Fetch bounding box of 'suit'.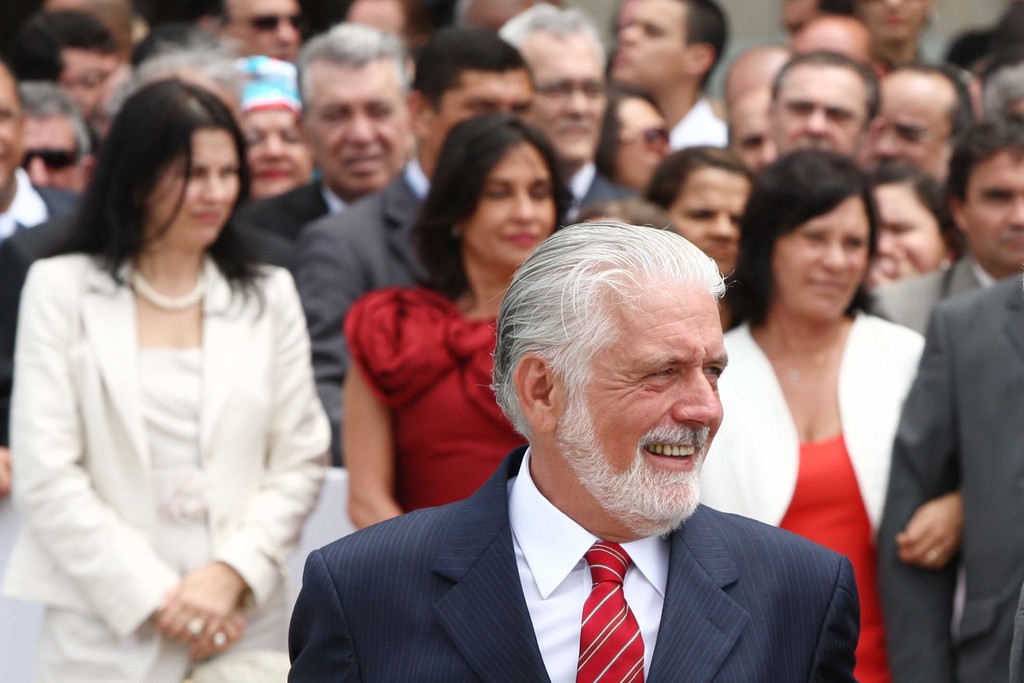
Bbox: [875, 272, 1023, 682].
